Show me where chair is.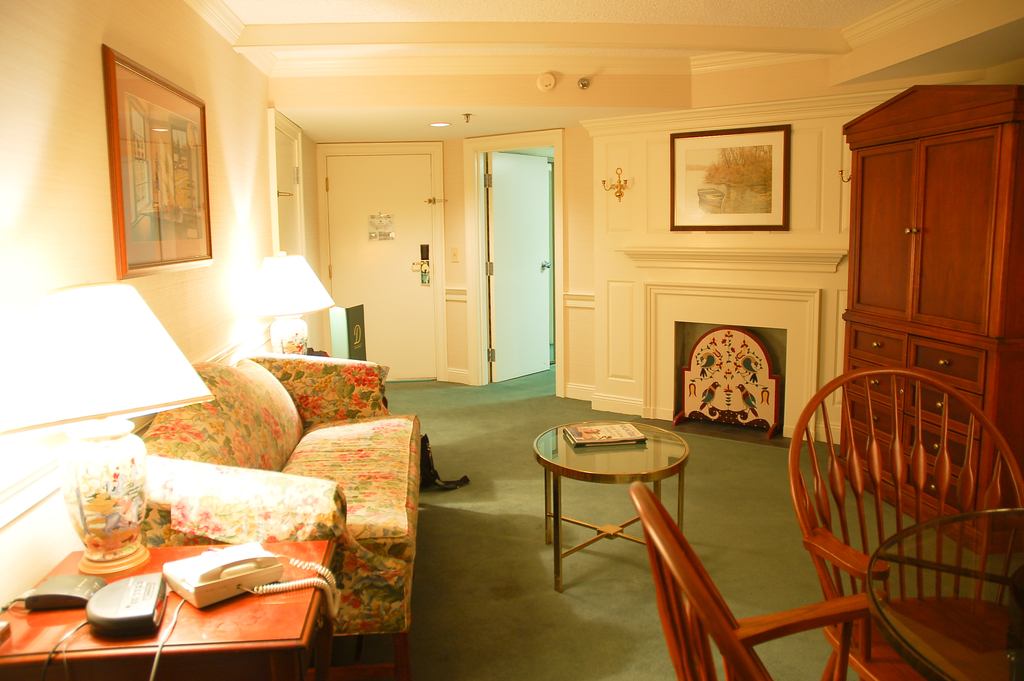
chair is at rect(790, 351, 1016, 680).
